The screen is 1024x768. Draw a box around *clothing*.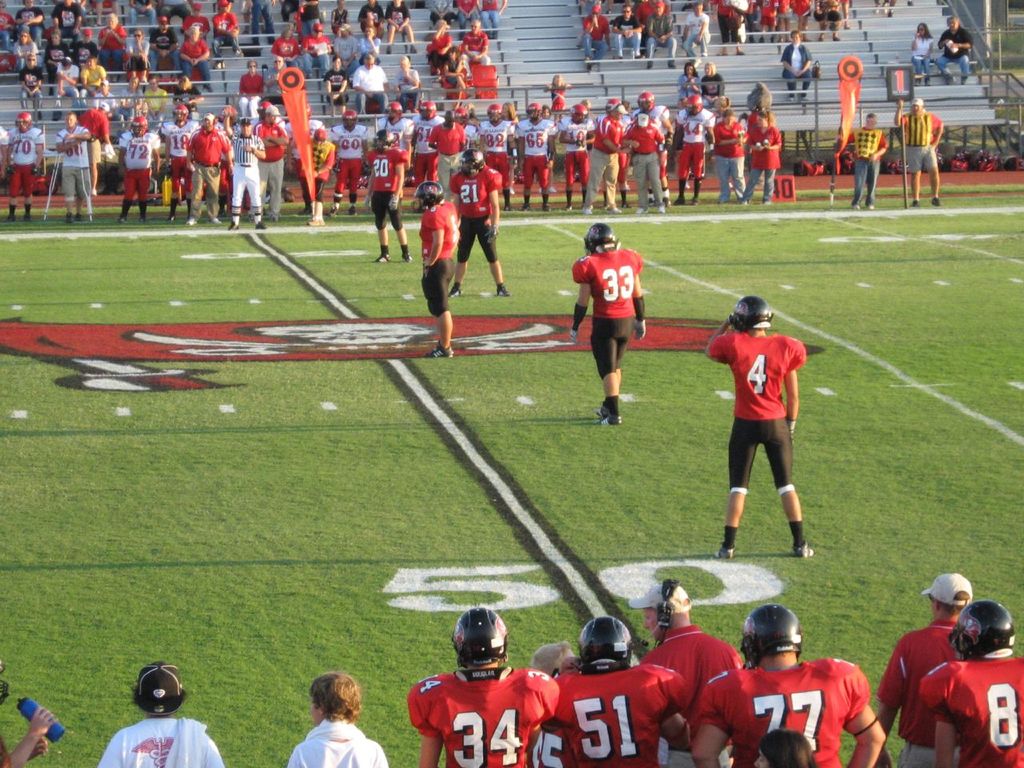
{"left": 898, "top": 110, "right": 942, "bottom": 181}.
